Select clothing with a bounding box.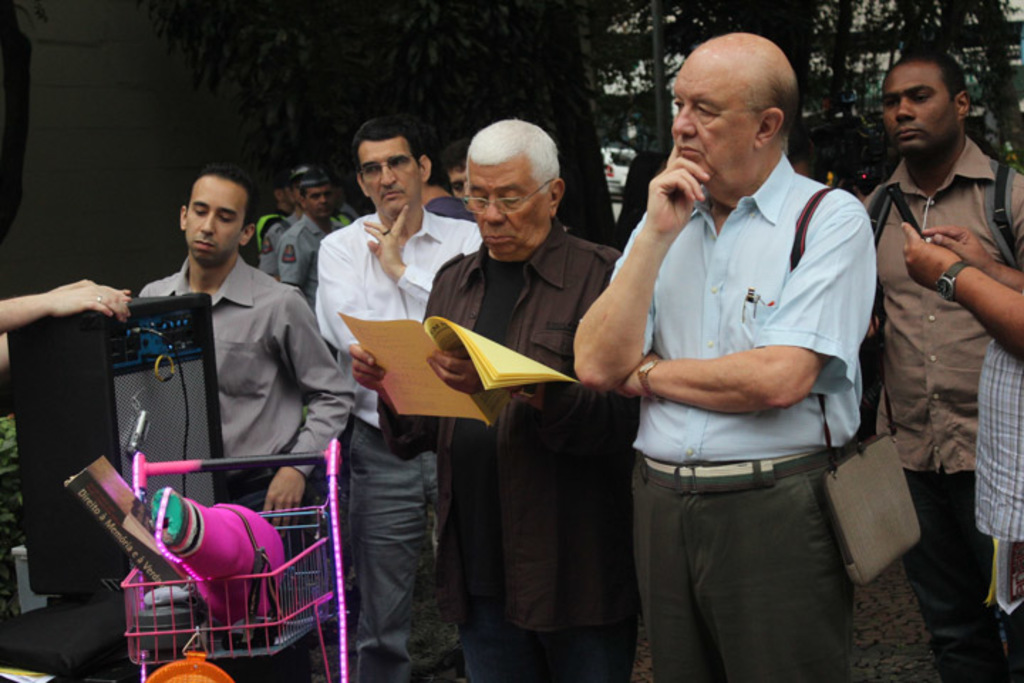
299:206:496:682.
